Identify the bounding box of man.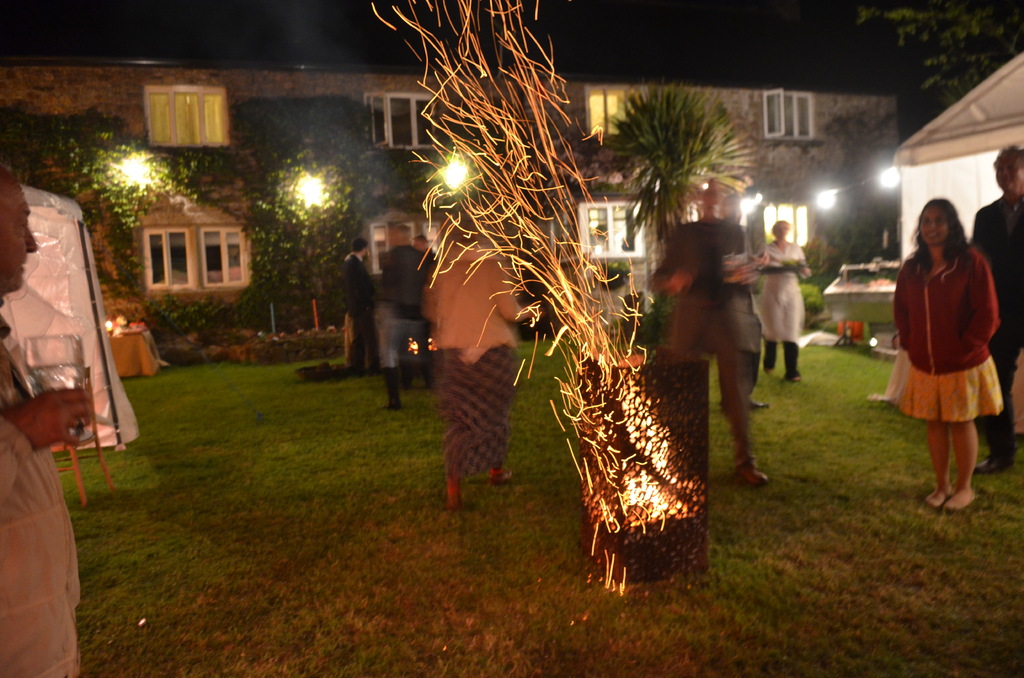
[left=336, top=241, right=377, bottom=377].
